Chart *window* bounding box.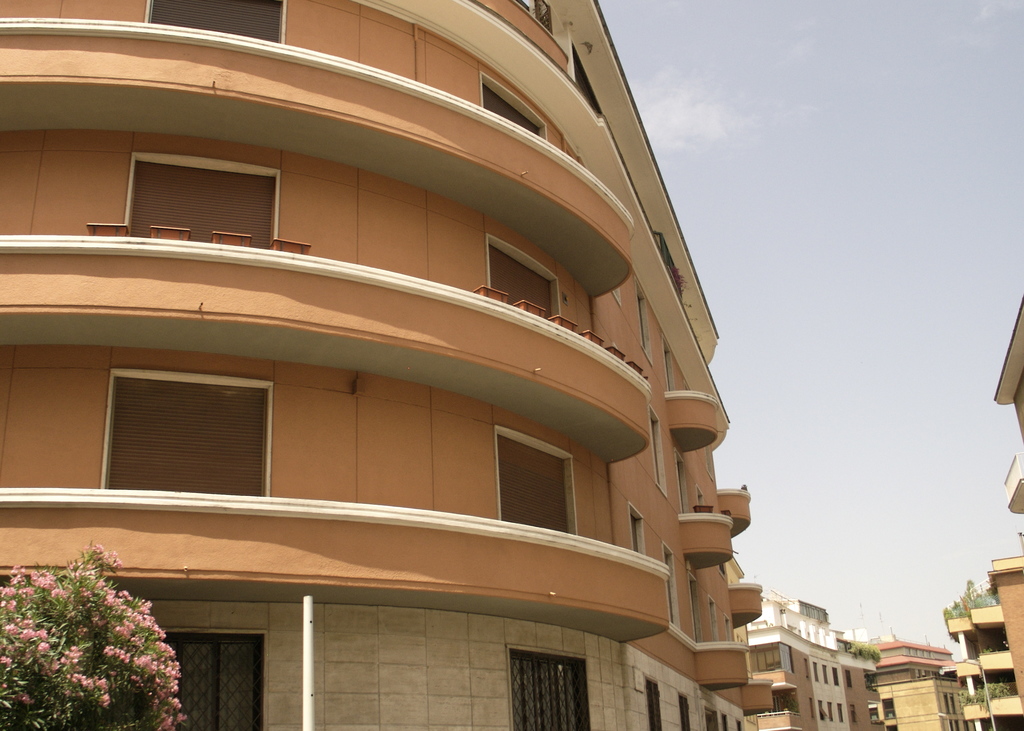
Charted: box(807, 696, 815, 721).
